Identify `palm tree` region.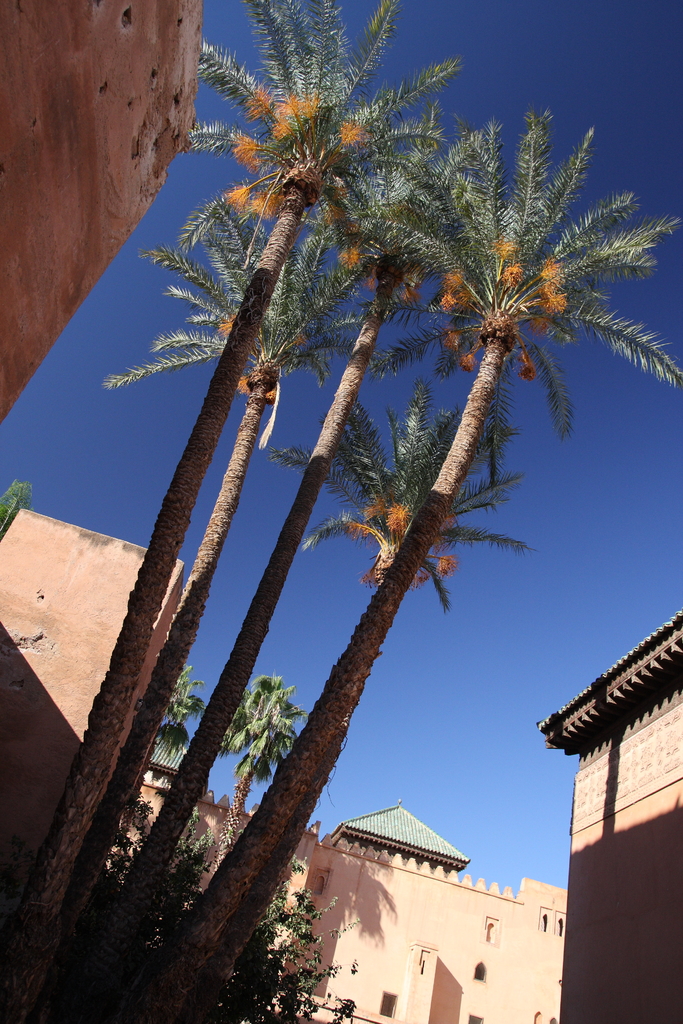
Region: [0, 0, 430, 989].
